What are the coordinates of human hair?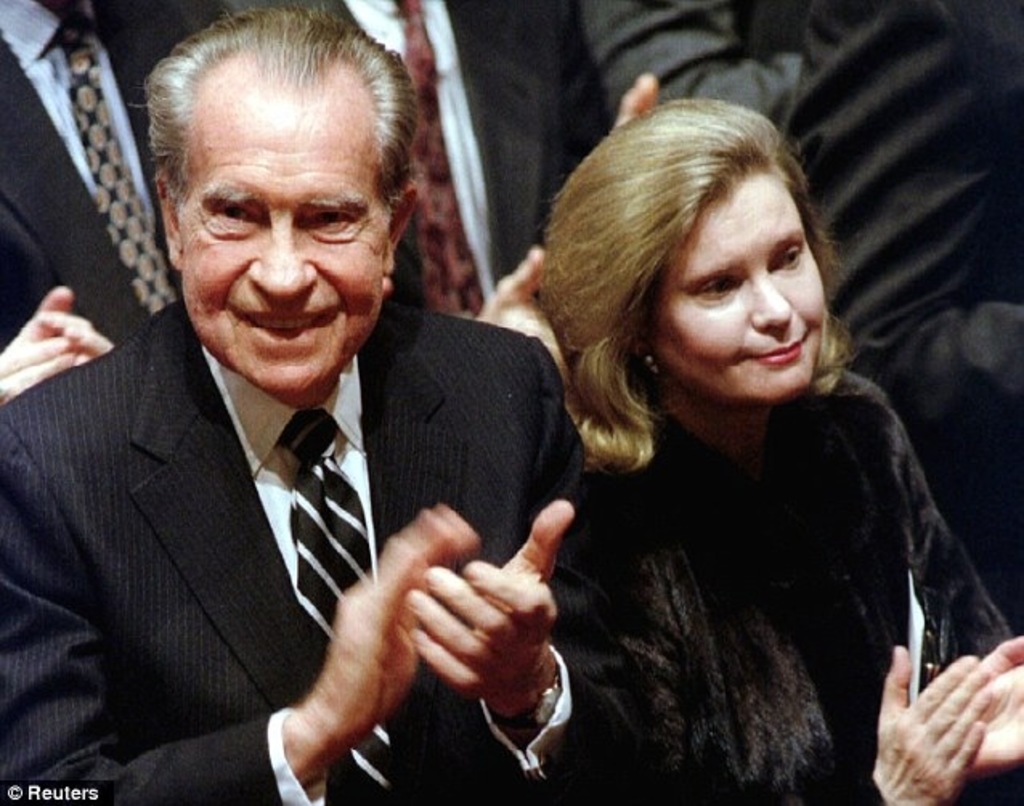
bbox=(122, 5, 424, 231).
